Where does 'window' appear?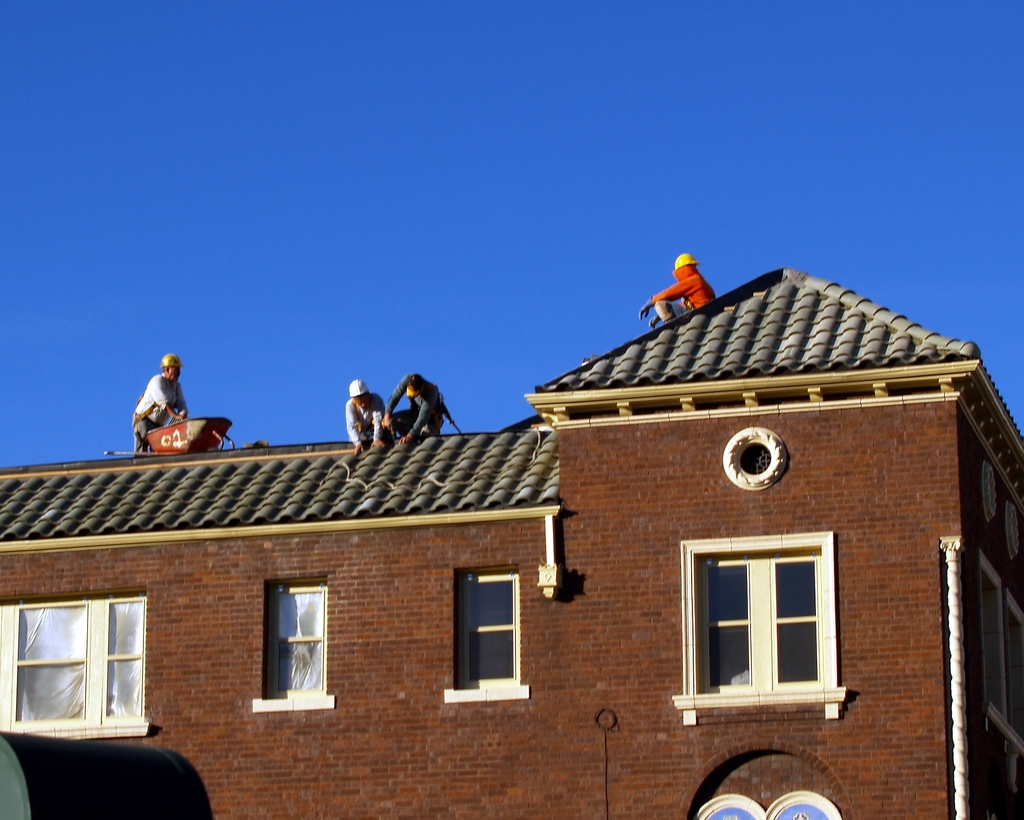
Appears at crop(257, 582, 337, 710).
